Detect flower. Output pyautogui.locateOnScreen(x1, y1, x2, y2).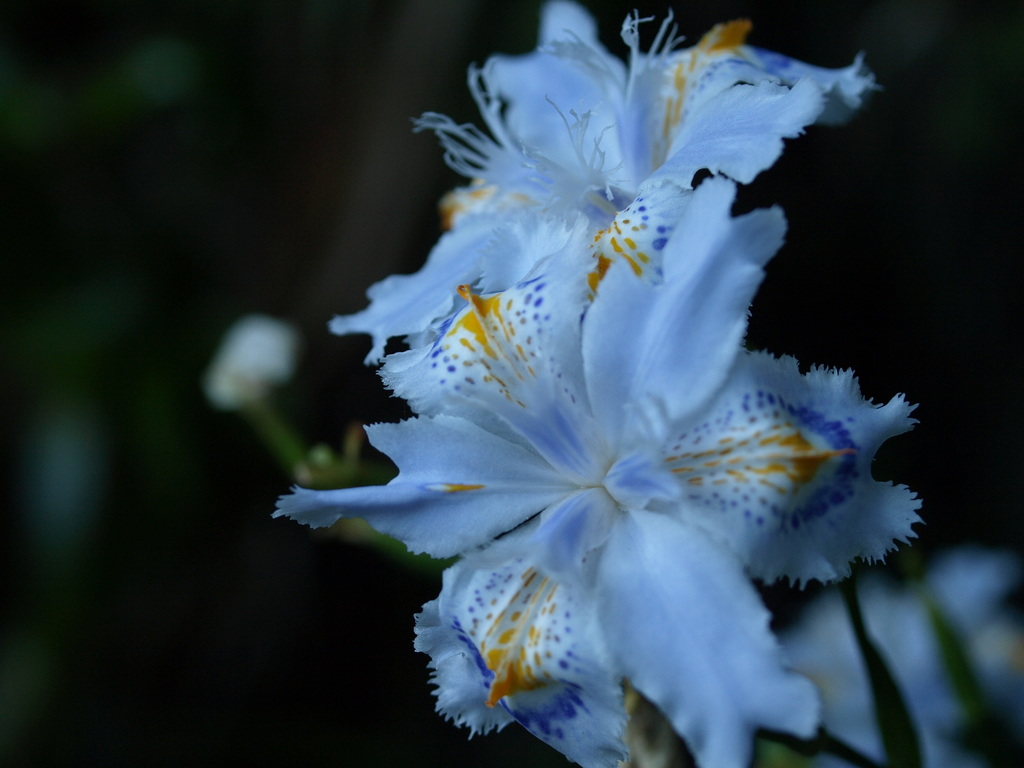
pyautogui.locateOnScreen(772, 547, 1023, 767).
